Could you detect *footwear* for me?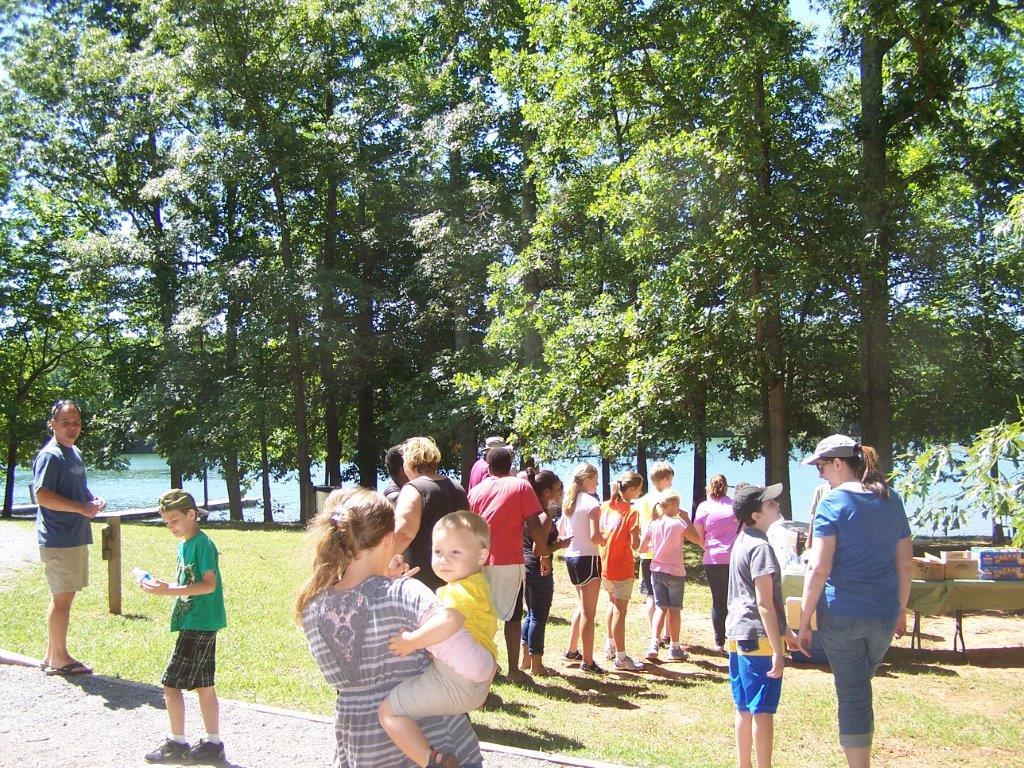
Detection result: x1=562 y1=642 x2=579 y2=660.
